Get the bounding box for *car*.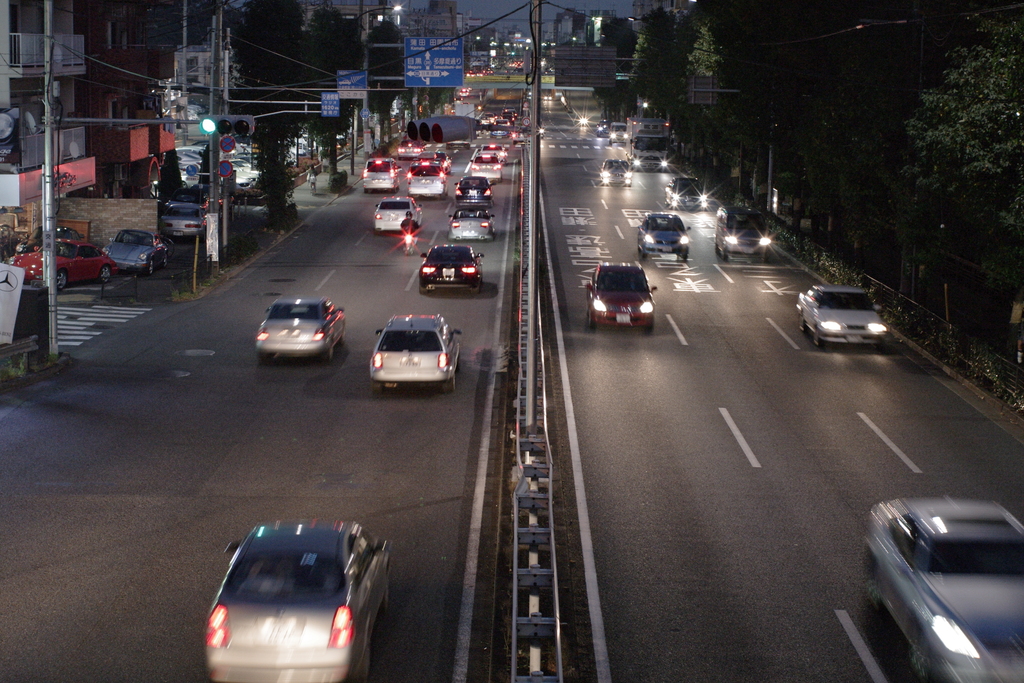
[596,119,609,136].
